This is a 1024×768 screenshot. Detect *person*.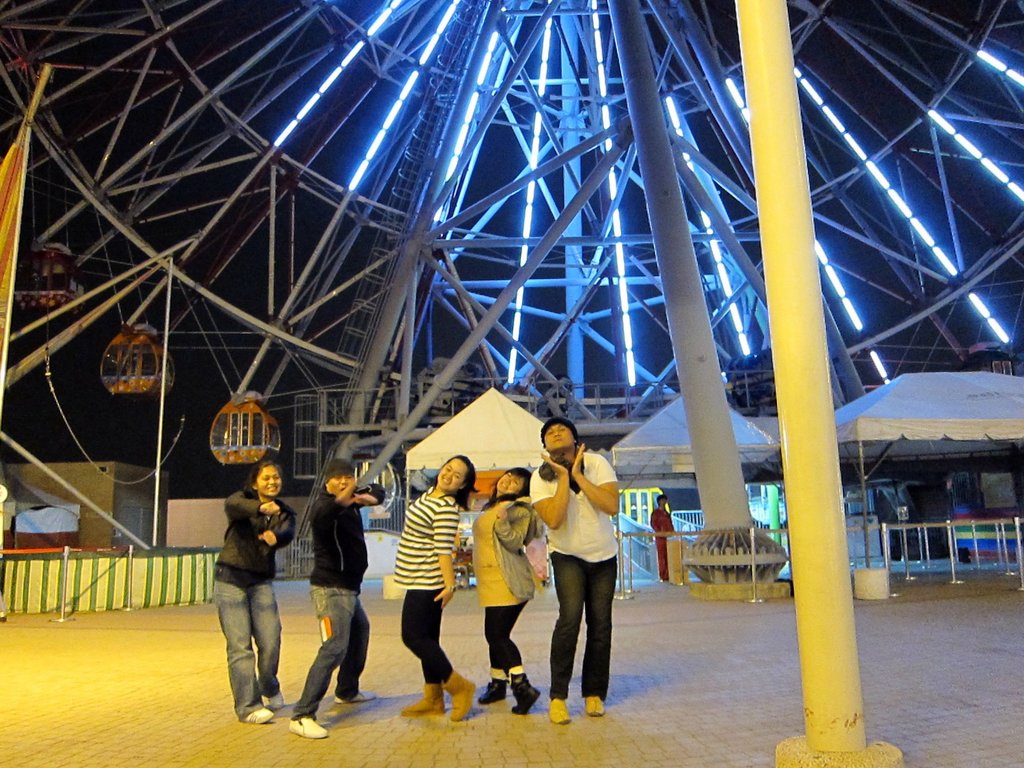
388,467,482,724.
